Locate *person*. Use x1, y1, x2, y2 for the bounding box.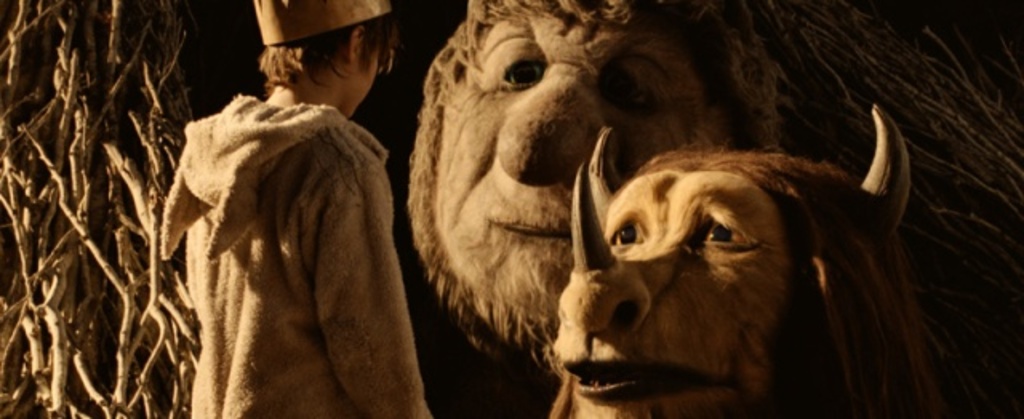
146, 0, 437, 417.
